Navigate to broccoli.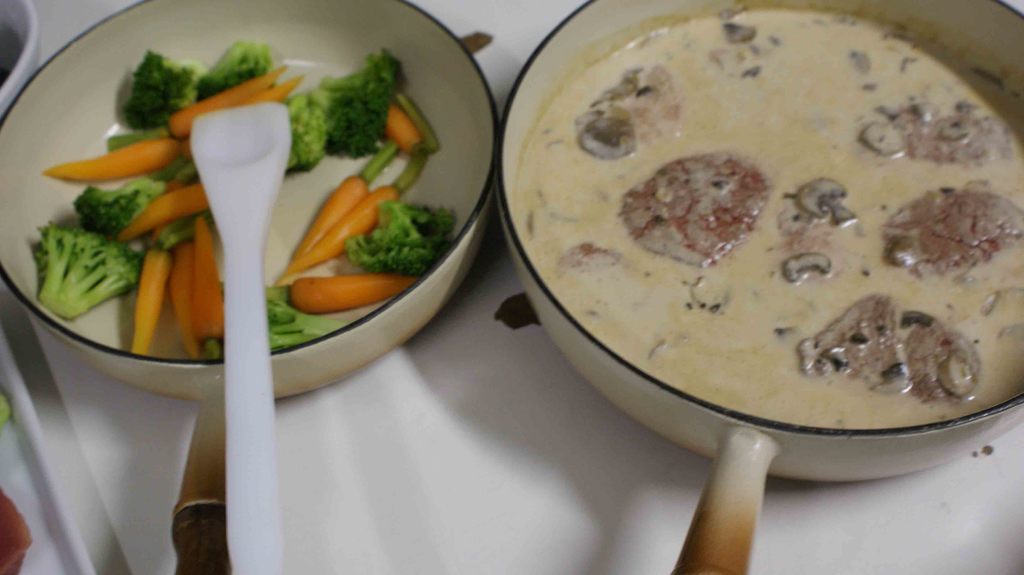
Navigation target: Rect(36, 219, 152, 324).
